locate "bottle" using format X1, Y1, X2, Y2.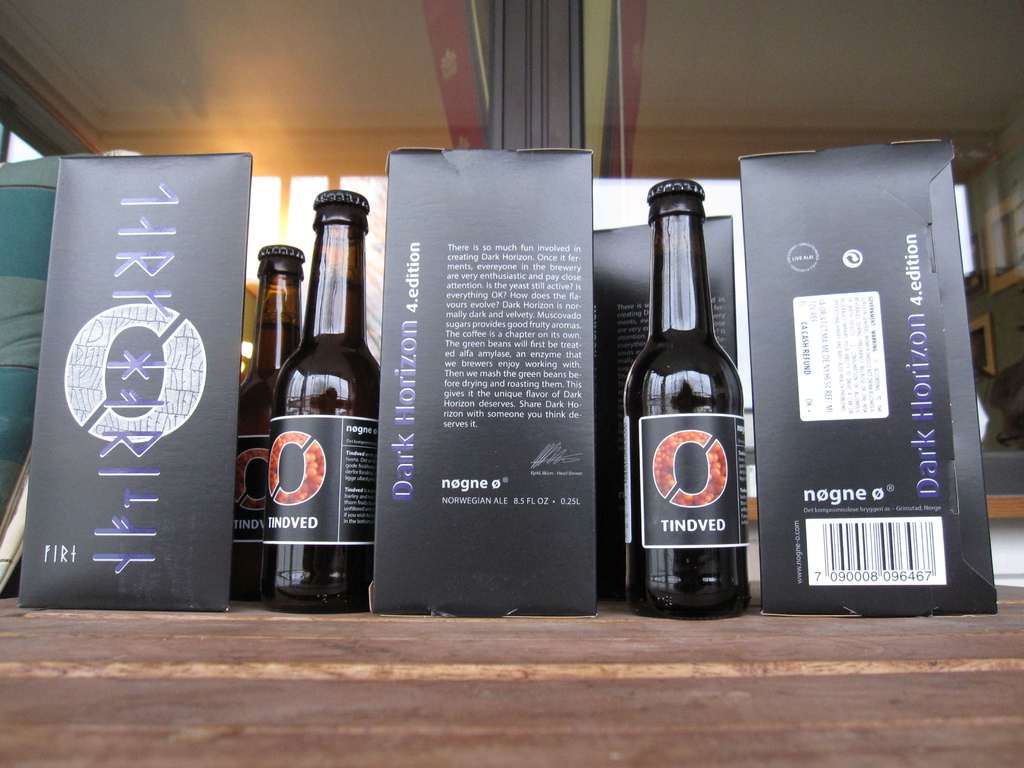
620, 180, 777, 614.
